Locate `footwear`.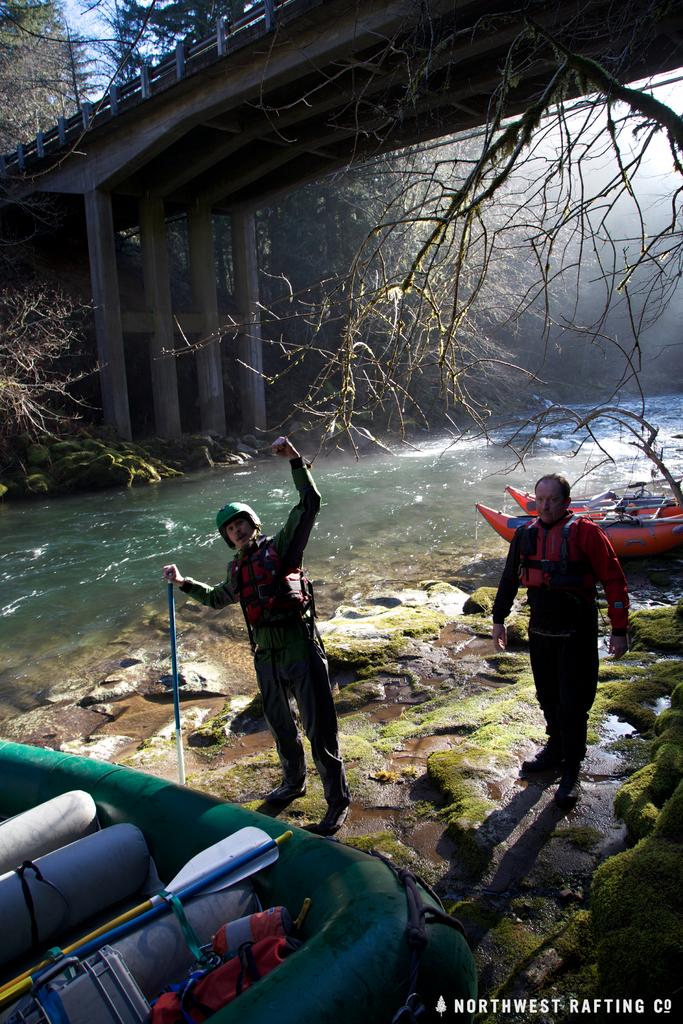
Bounding box: (left=246, top=787, right=311, bottom=815).
